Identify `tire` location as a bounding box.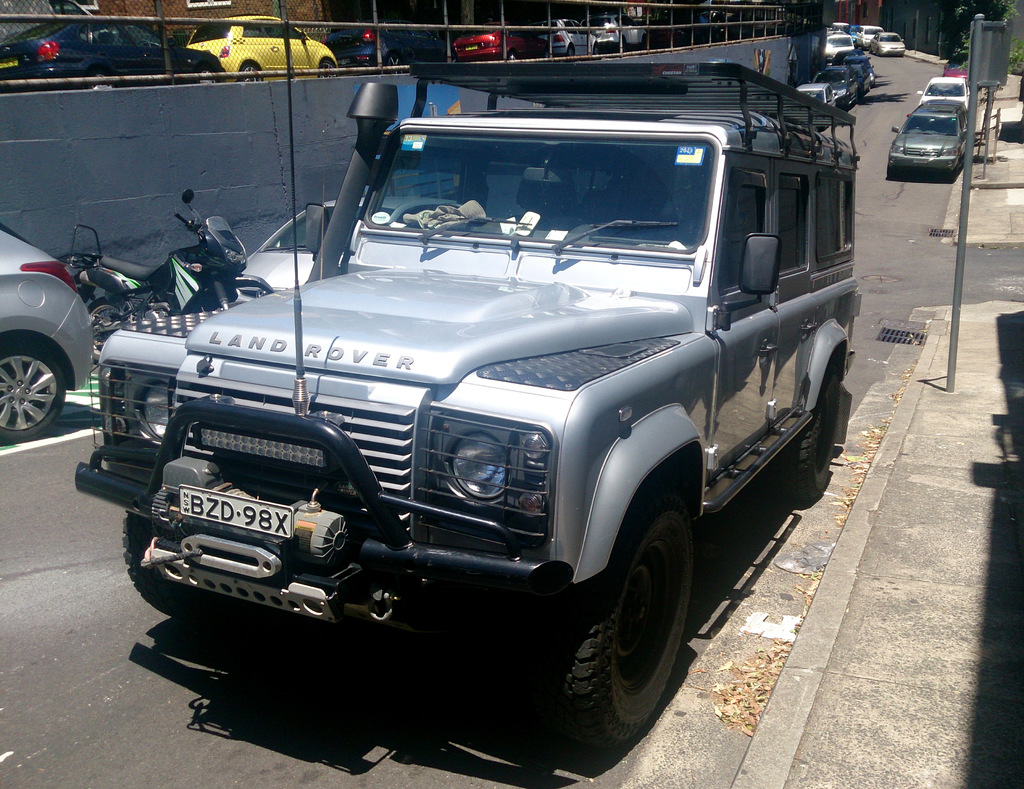
l=783, t=375, r=837, b=498.
